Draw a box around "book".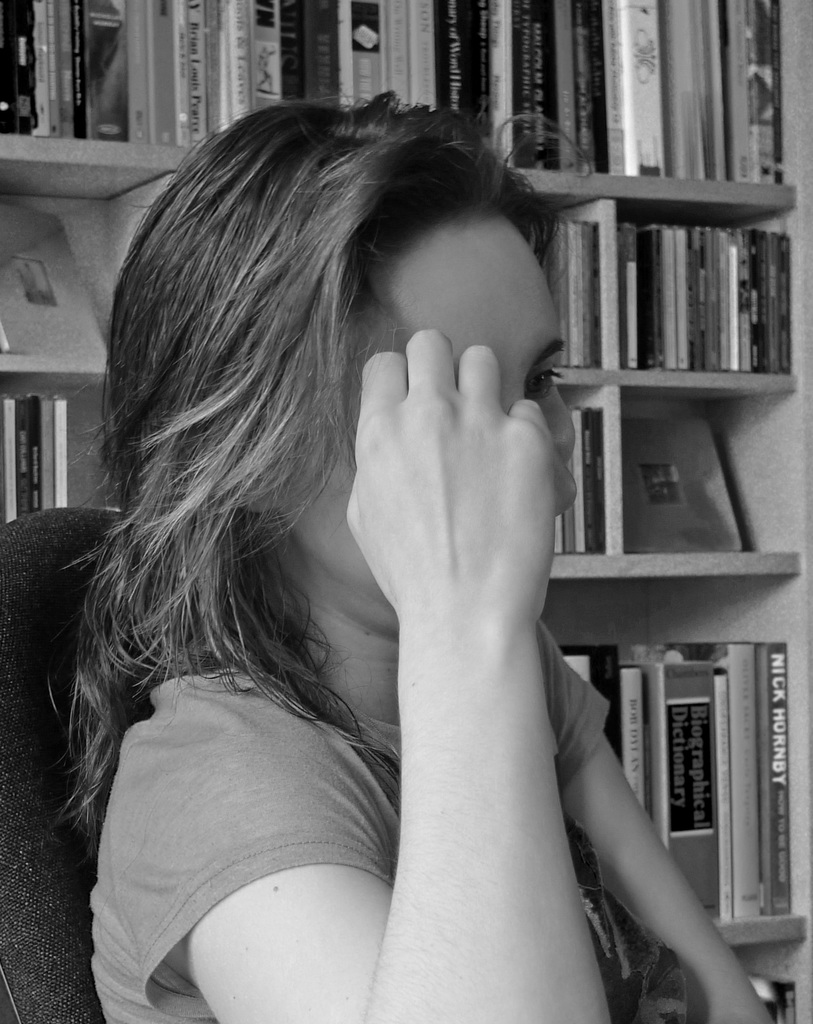
x1=632, y1=421, x2=741, y2=557.
